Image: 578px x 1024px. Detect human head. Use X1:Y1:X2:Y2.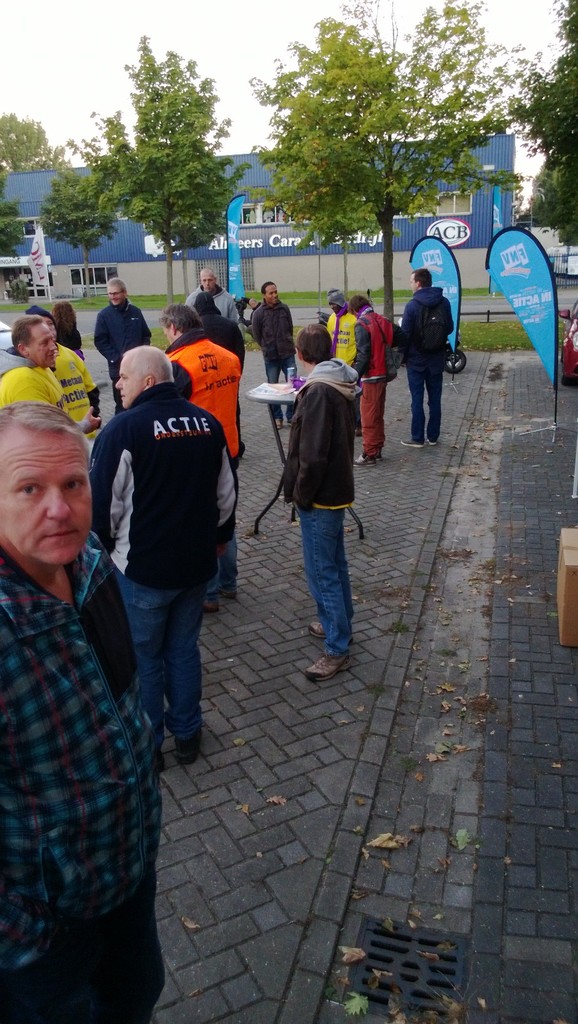
293:323:337:373.
